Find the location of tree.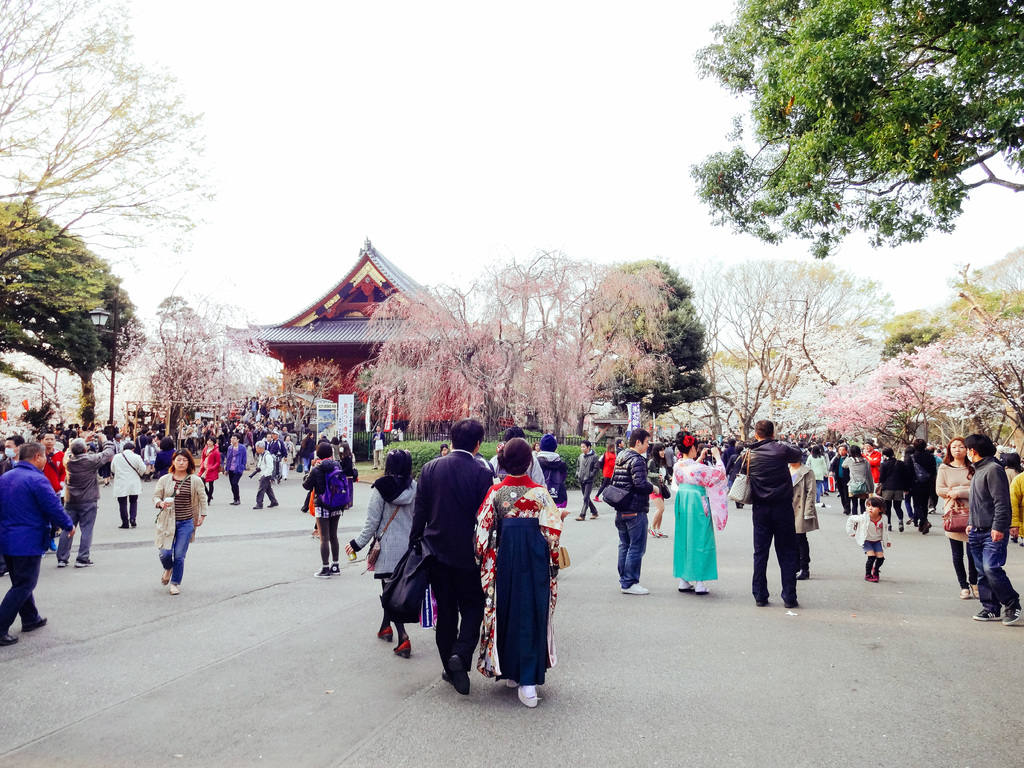
Location: left=684, top=0, right=1023, bottom=258.
